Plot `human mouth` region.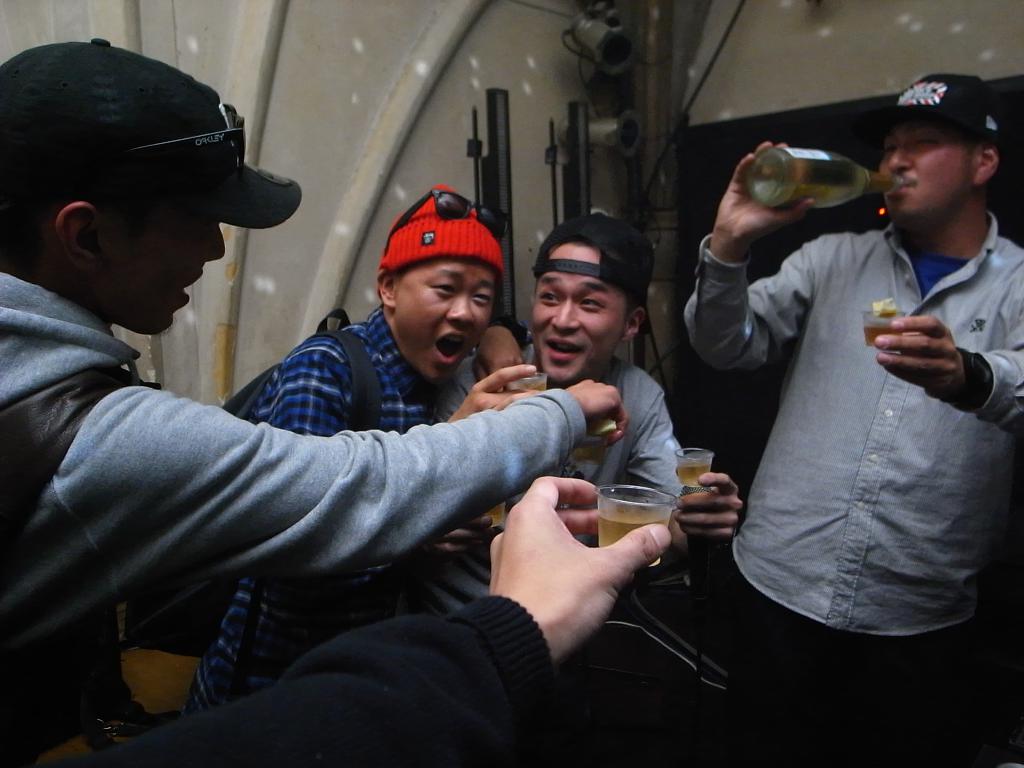
Plotted at [885, 175, 918, 200].
